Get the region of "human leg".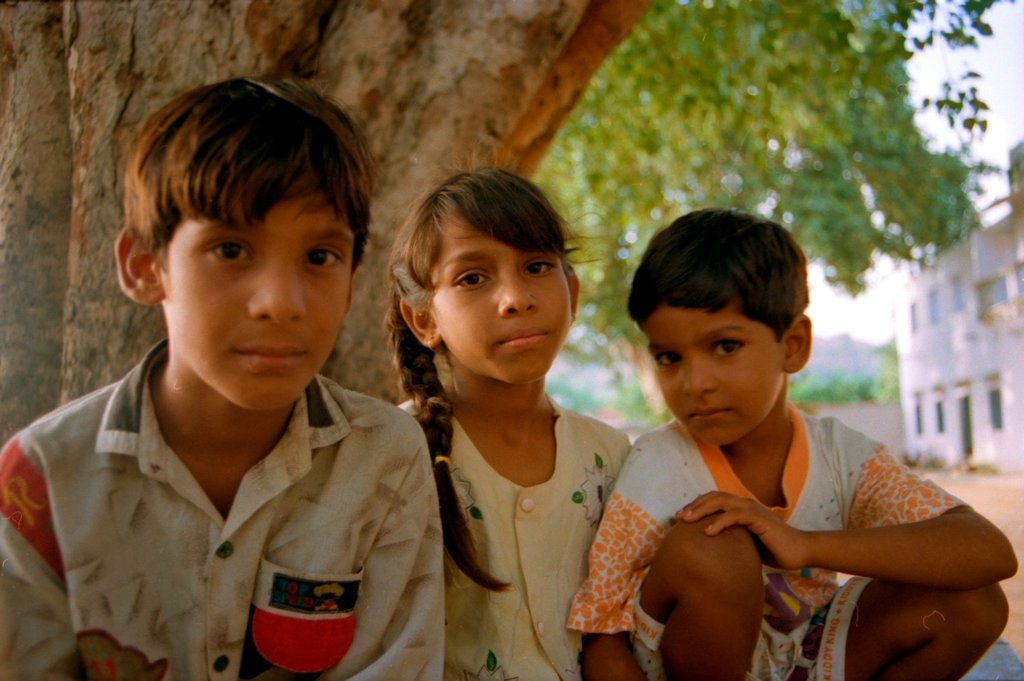
l=630, t=513, r=761, b=680.
